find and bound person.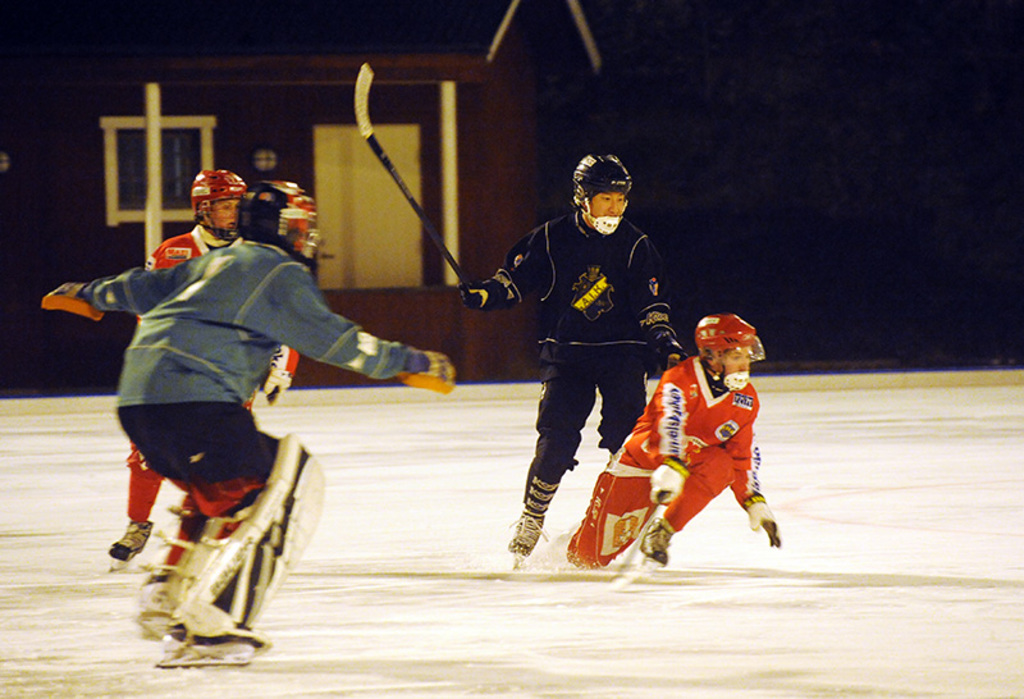
Bound: (x1=102, y1=169, x2=300, y2=577).
